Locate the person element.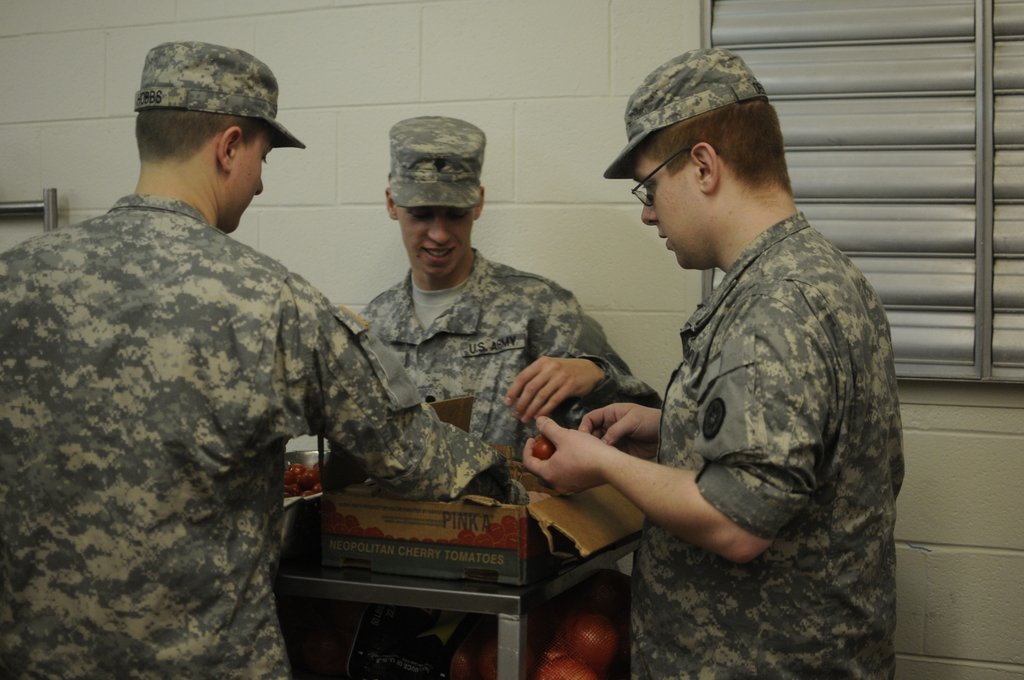
Element bbox: pyautogui.locateOnScreen(523, 47, 904, 679).
